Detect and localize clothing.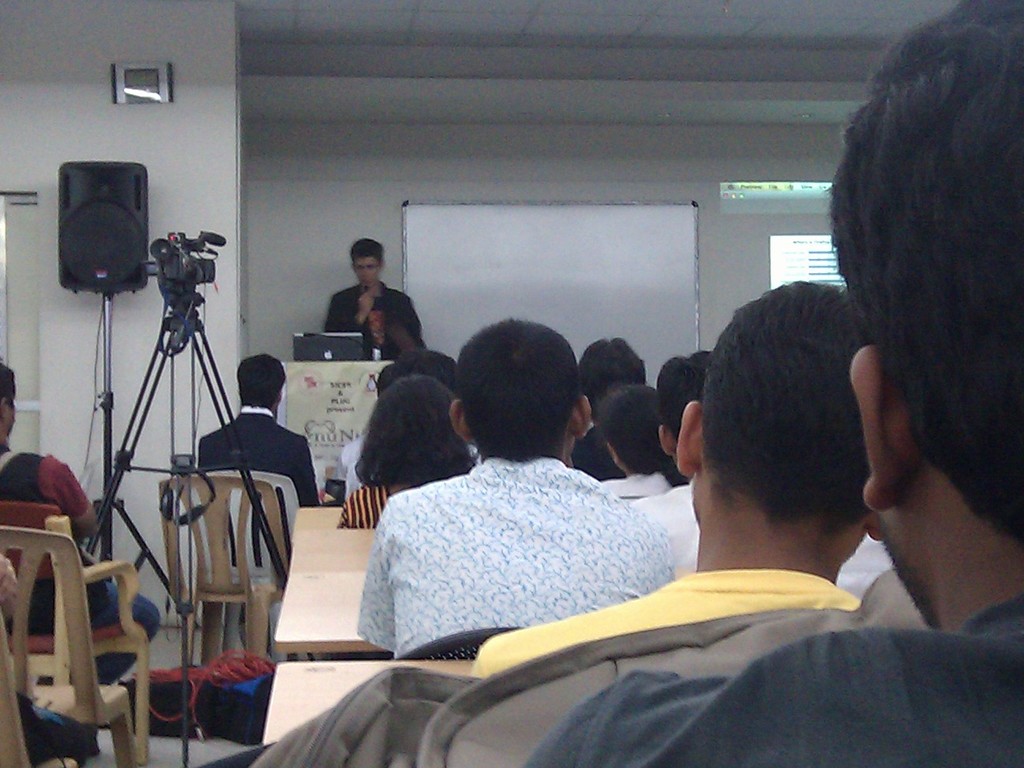
Localized at crop(0, 454, 161, 684).
